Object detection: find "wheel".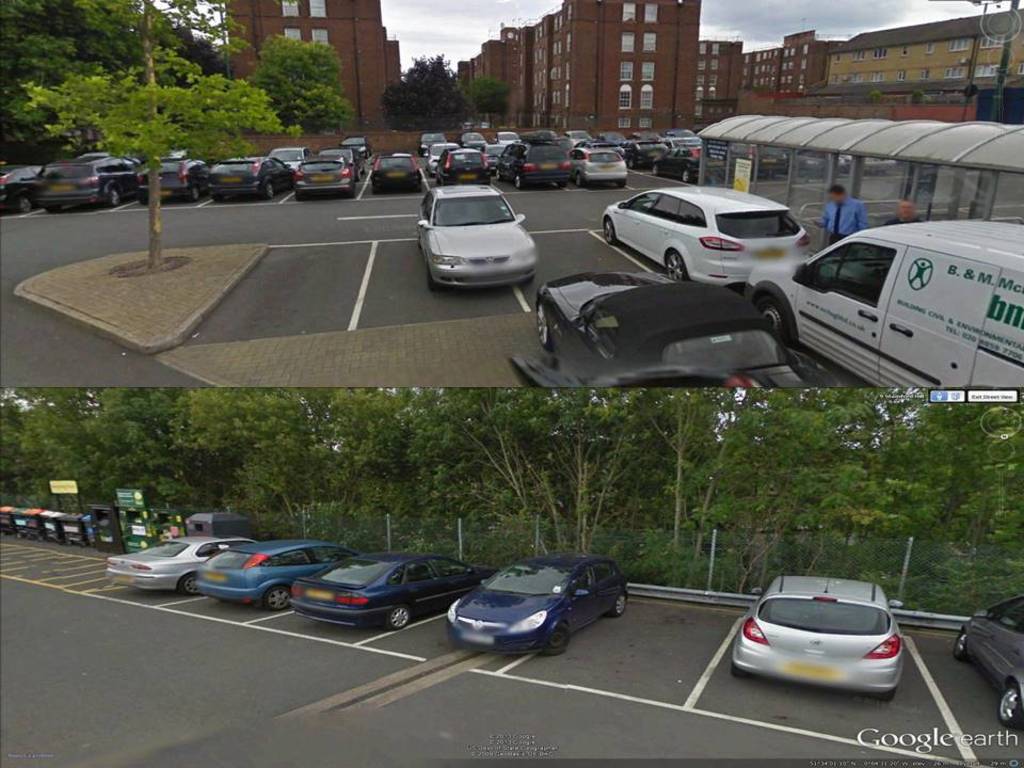
box(951, 626, 972, 663).
